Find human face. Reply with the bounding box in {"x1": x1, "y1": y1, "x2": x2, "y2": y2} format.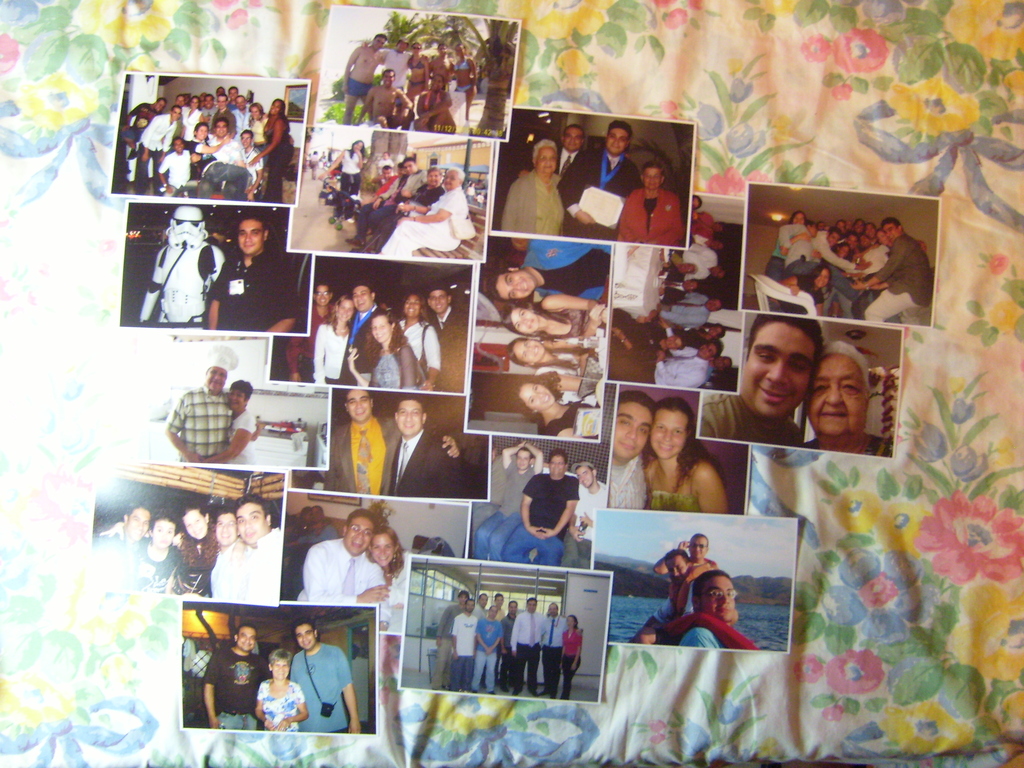
{"x1": 566, "y1": 129, "x2": 579, "y2": 155}.
